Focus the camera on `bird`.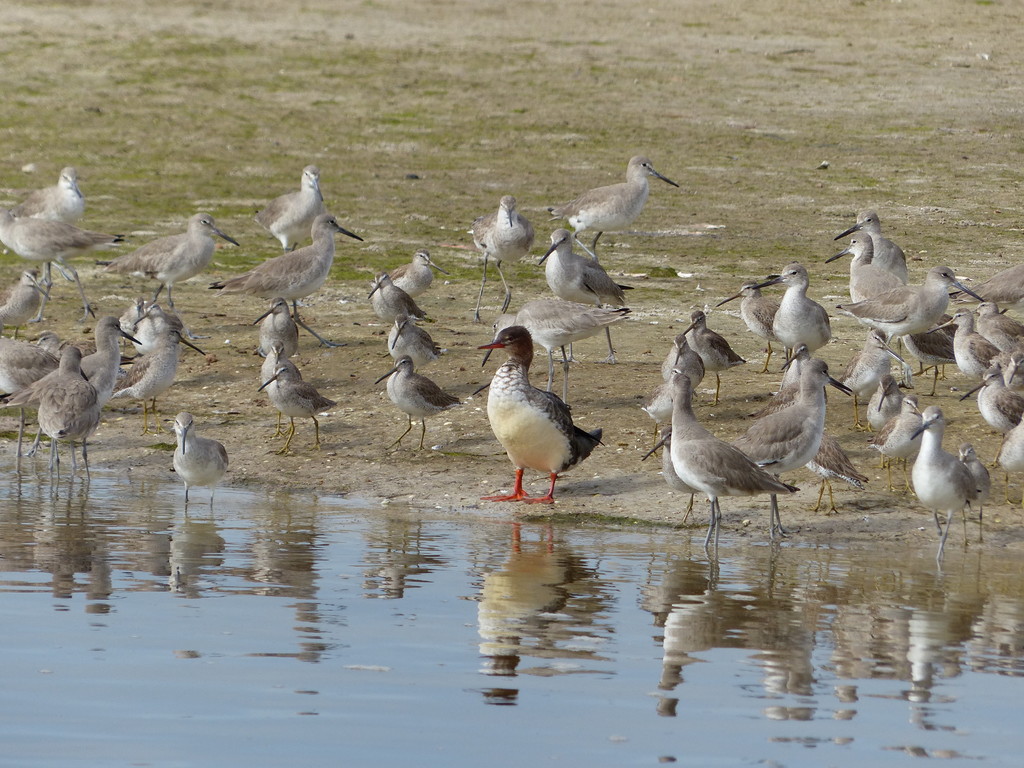
Focus region: bbox=(372, 257, 452, 306).
